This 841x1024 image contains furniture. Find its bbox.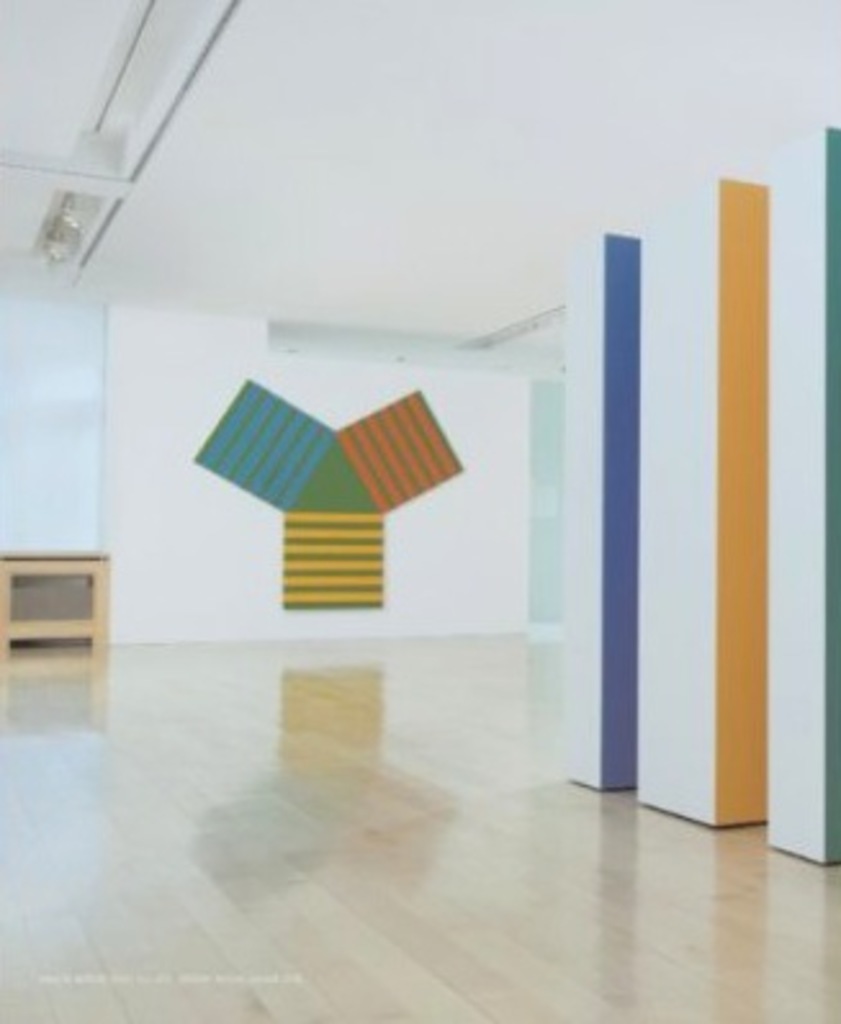
0 548 111 659.
